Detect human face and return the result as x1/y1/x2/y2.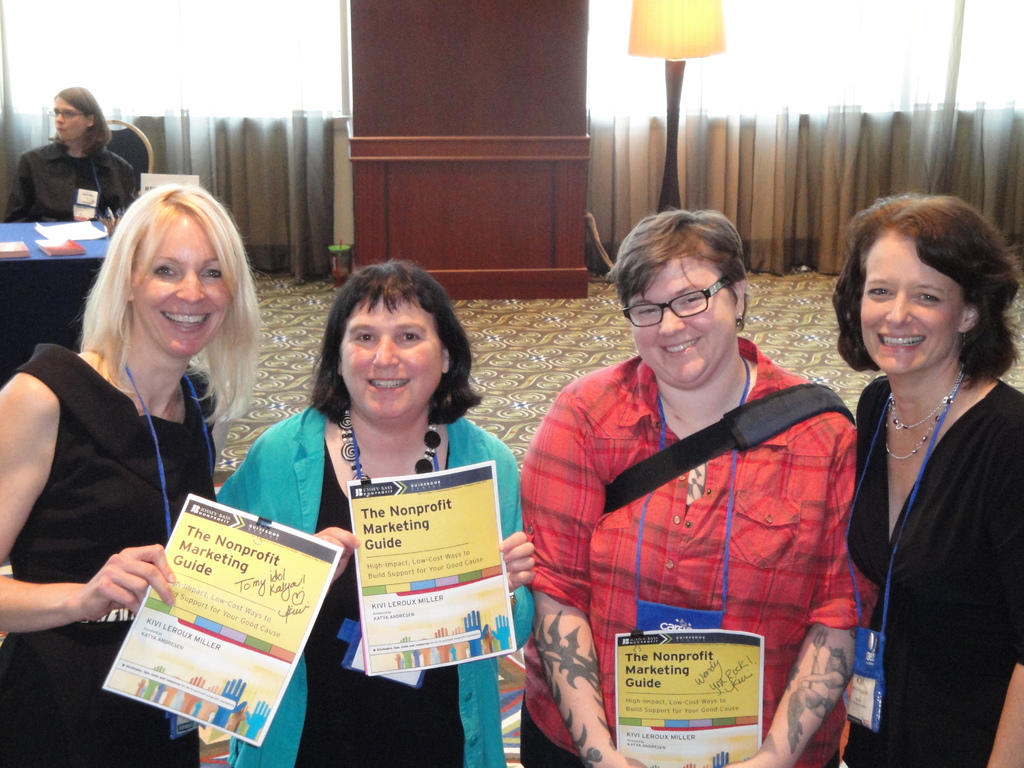
58/98/88/143.
